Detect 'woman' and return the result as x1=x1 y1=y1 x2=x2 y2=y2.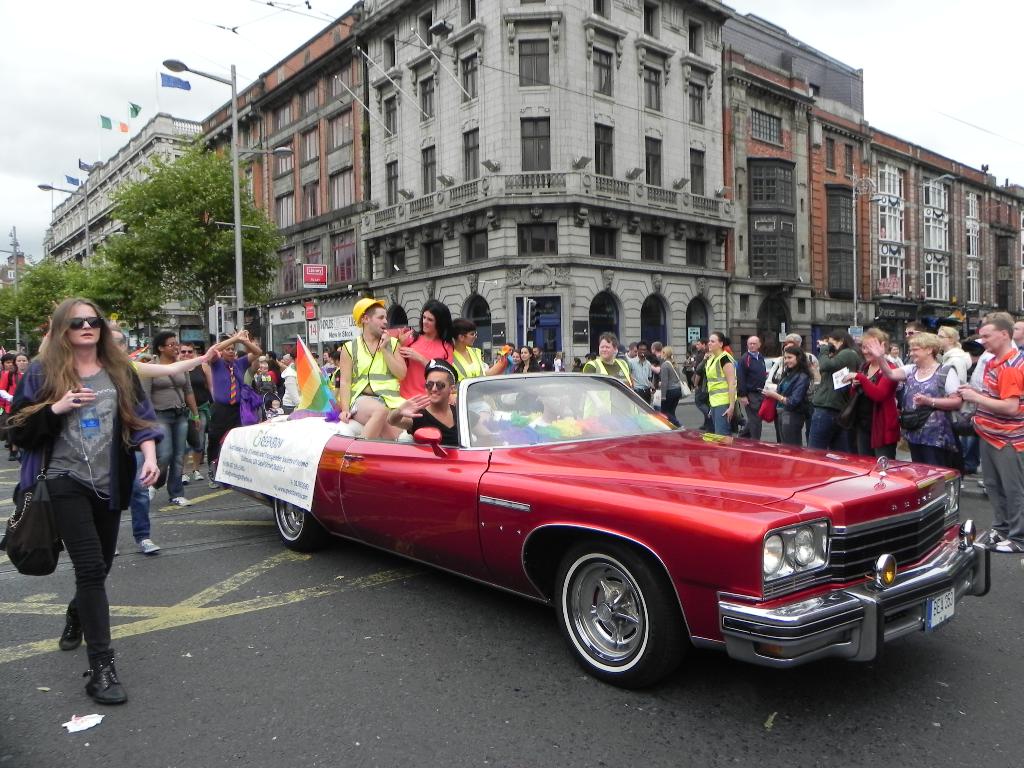
x1=398 y1=300 x2=455 y2=400.
